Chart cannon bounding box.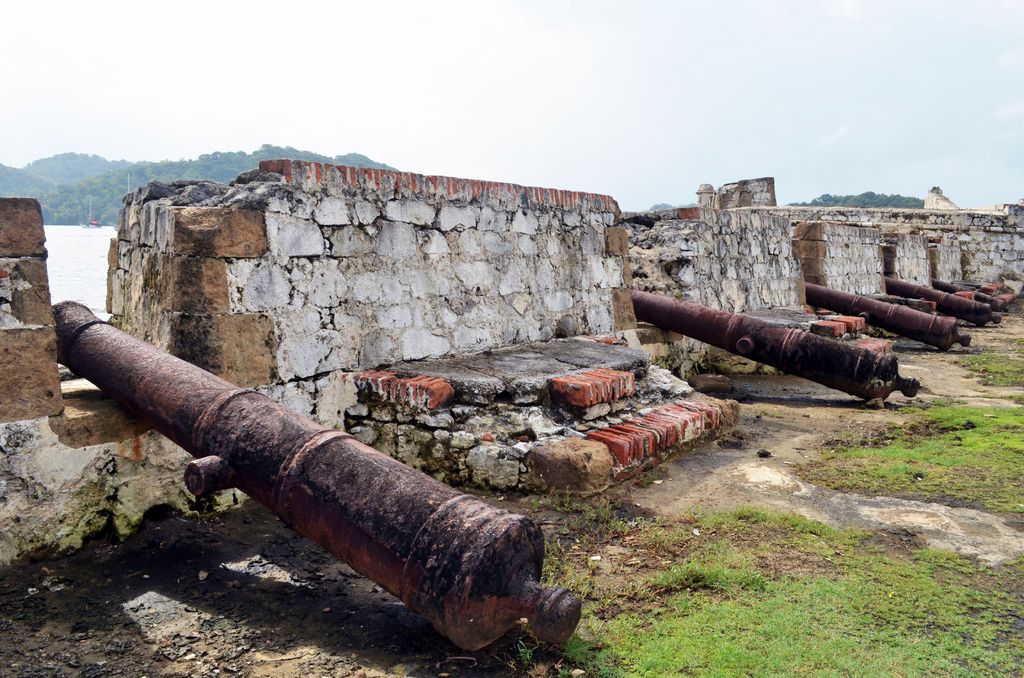
Charted: x1=803 y1=284 x2=978 y2=343.
